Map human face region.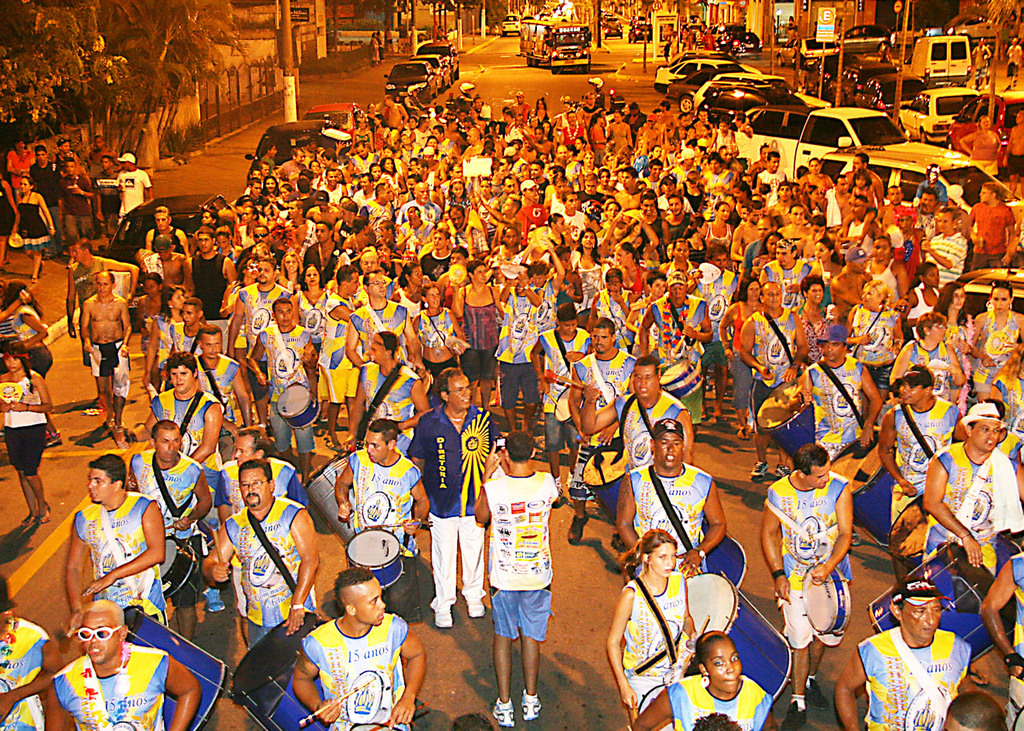
Mapped to [x1=748, y1=278, x2=760, y2=301].
